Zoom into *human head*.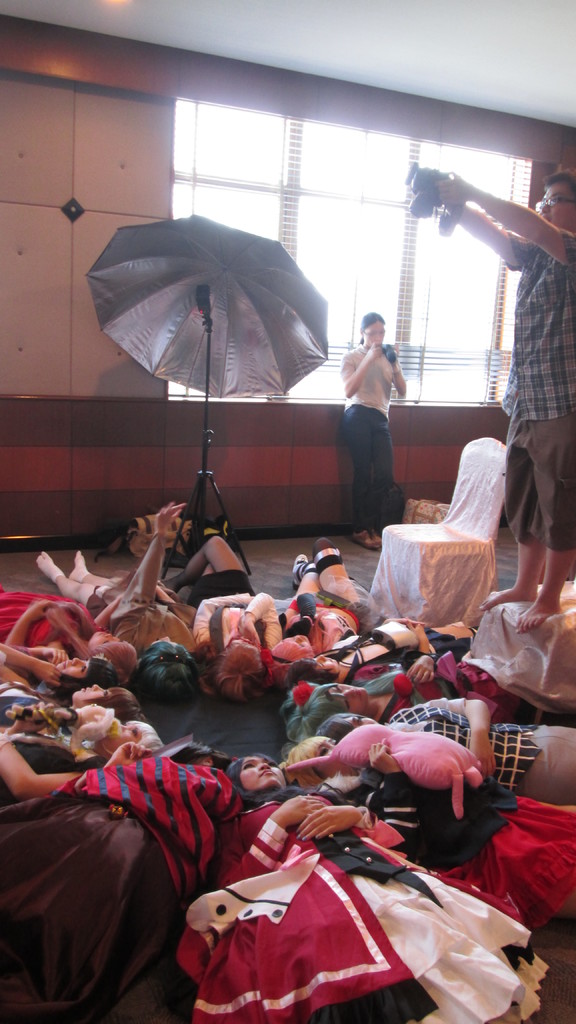
Zoom target: Rect(142, 634, 200, 693).
